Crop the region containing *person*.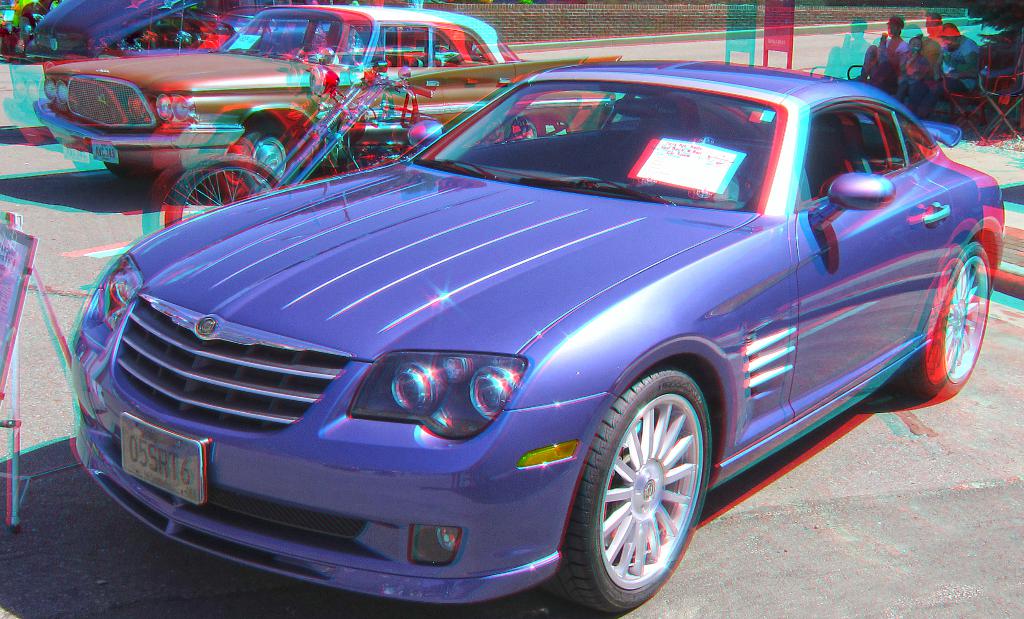
Crop region: <box>897,37,932,113</box>.
